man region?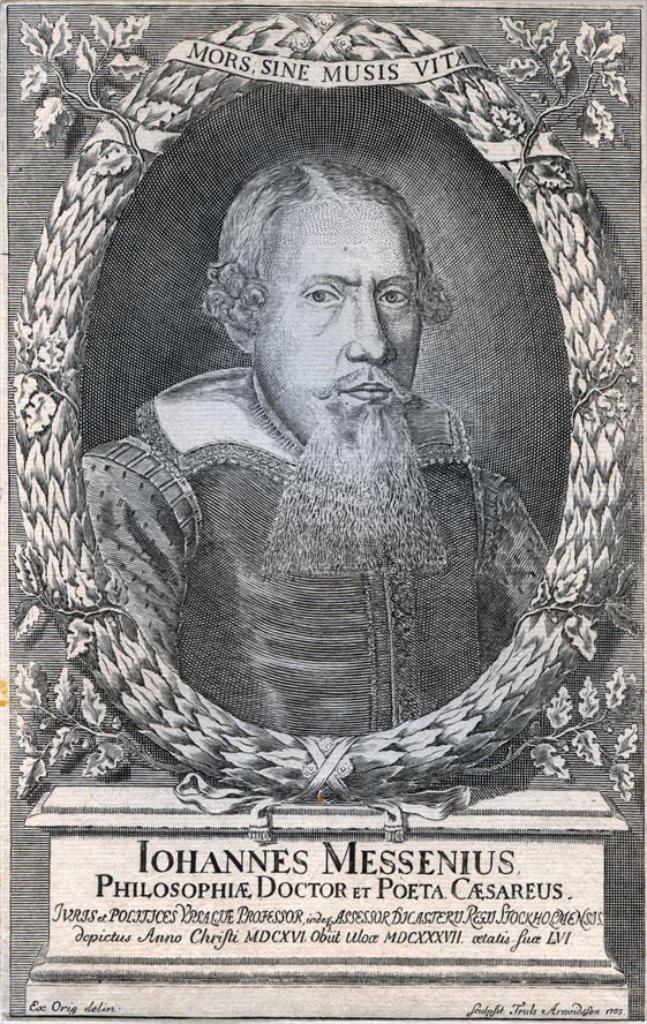
left=108, top=150, right=536, bottom=754
